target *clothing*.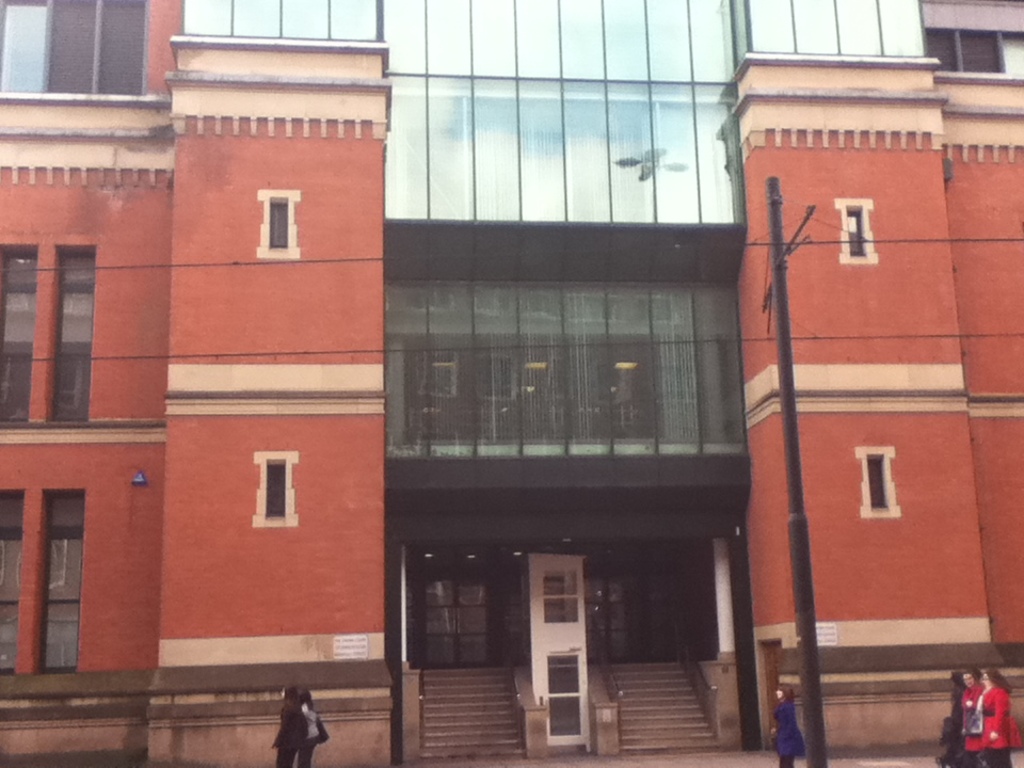
Target region: region(273, 702, 299, 767).
